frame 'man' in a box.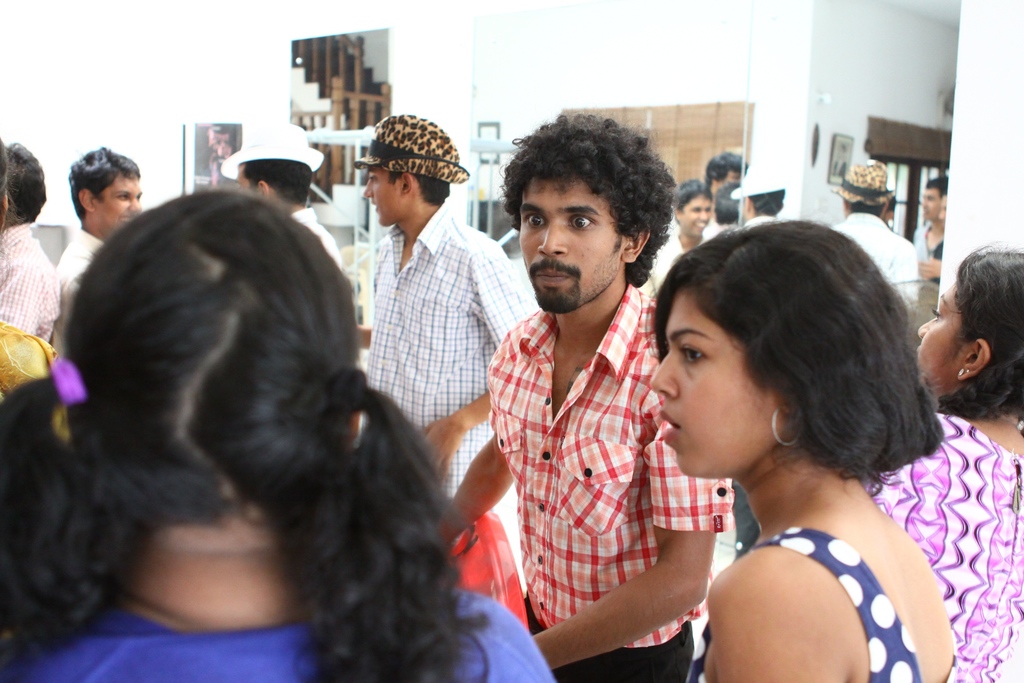
Rect(447, 133, 701, 655).
